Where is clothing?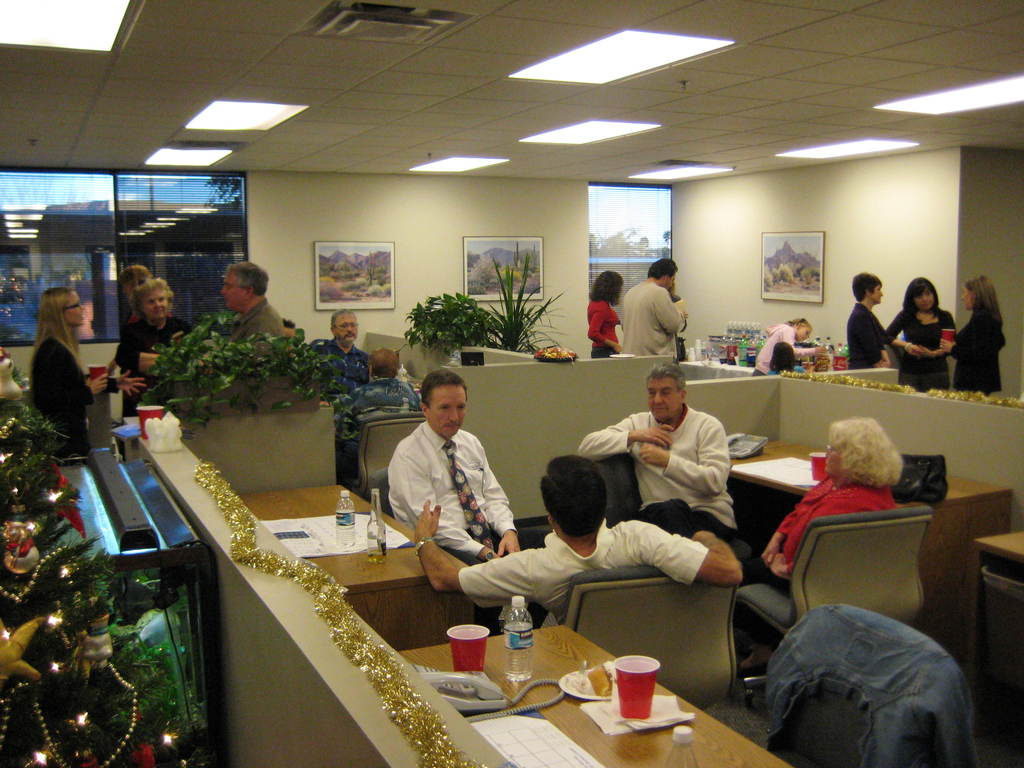
bbox(456, 520, 702, 616).
